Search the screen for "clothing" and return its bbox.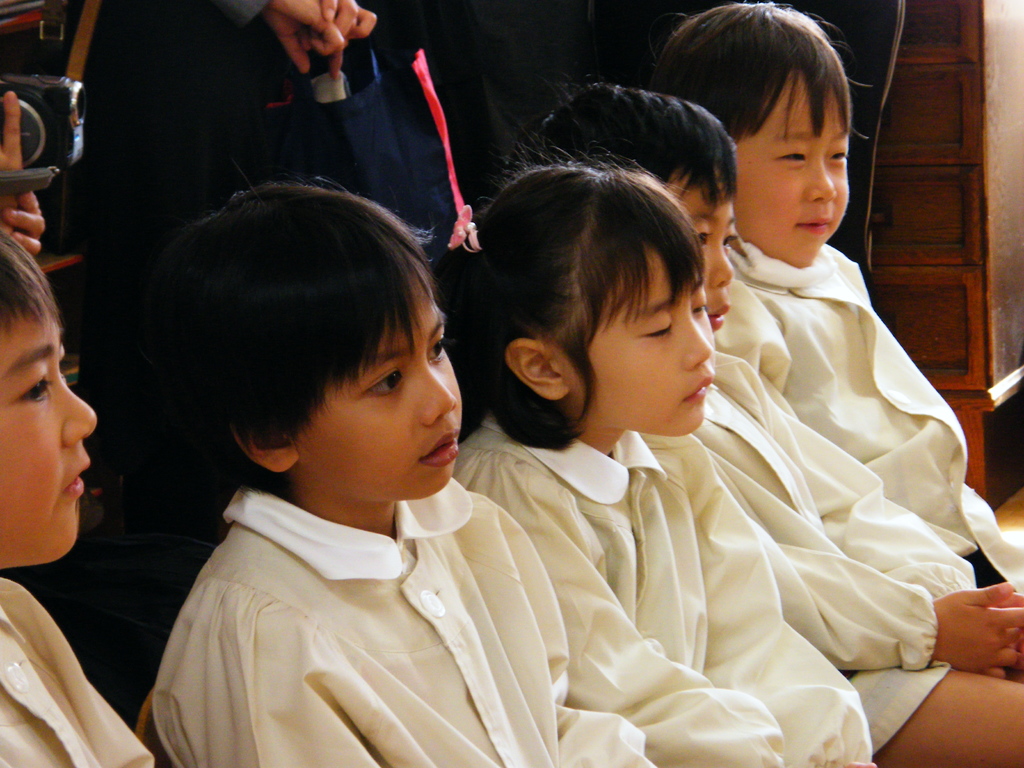
Found: (440, 387, 880, 767).
